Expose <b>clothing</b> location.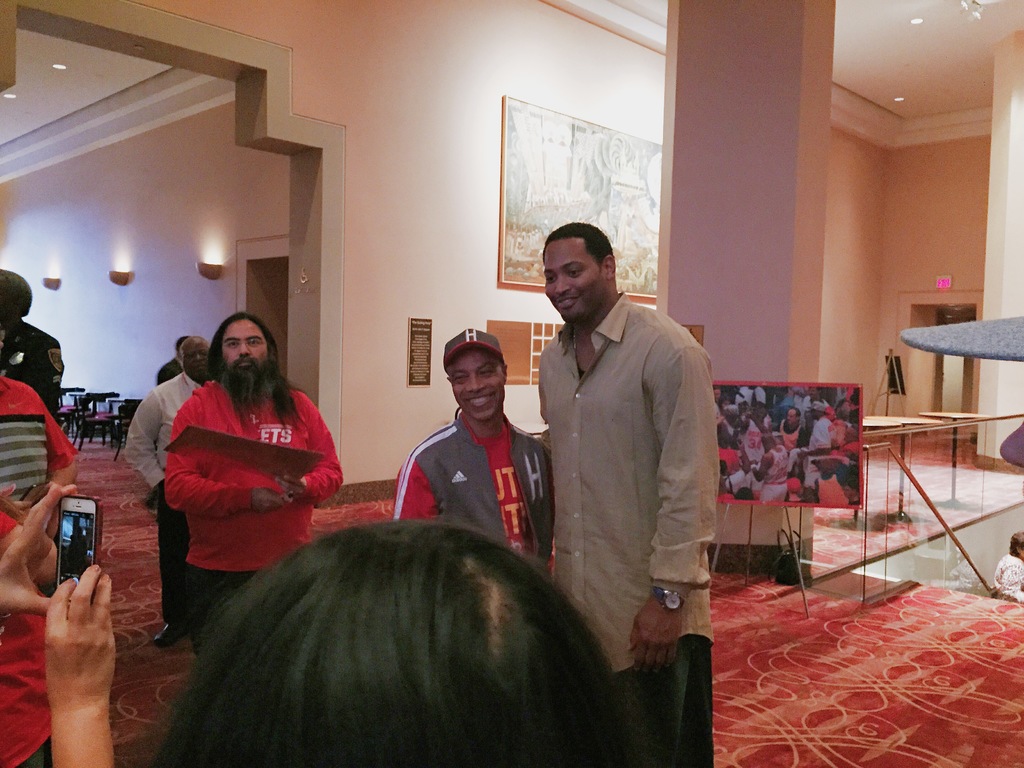
Exposed at {"left": 736, "top": 425, "right": 768, "bottom": 466}.
